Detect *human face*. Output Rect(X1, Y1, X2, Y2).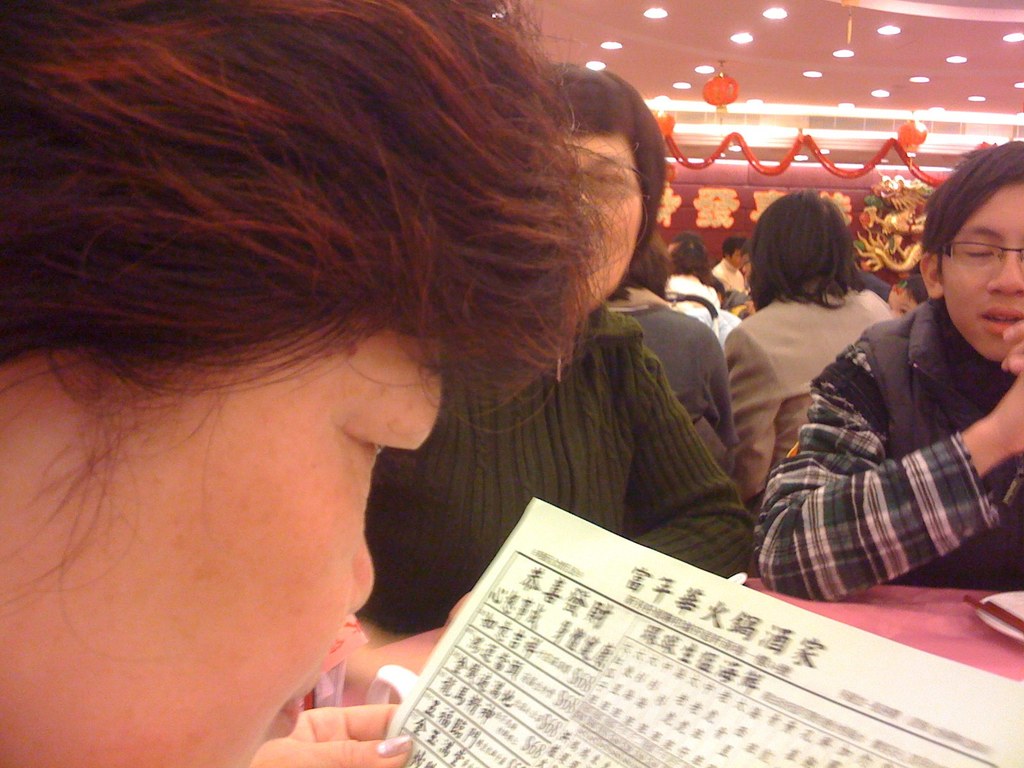
Rect(561, 119, 643, 315).
